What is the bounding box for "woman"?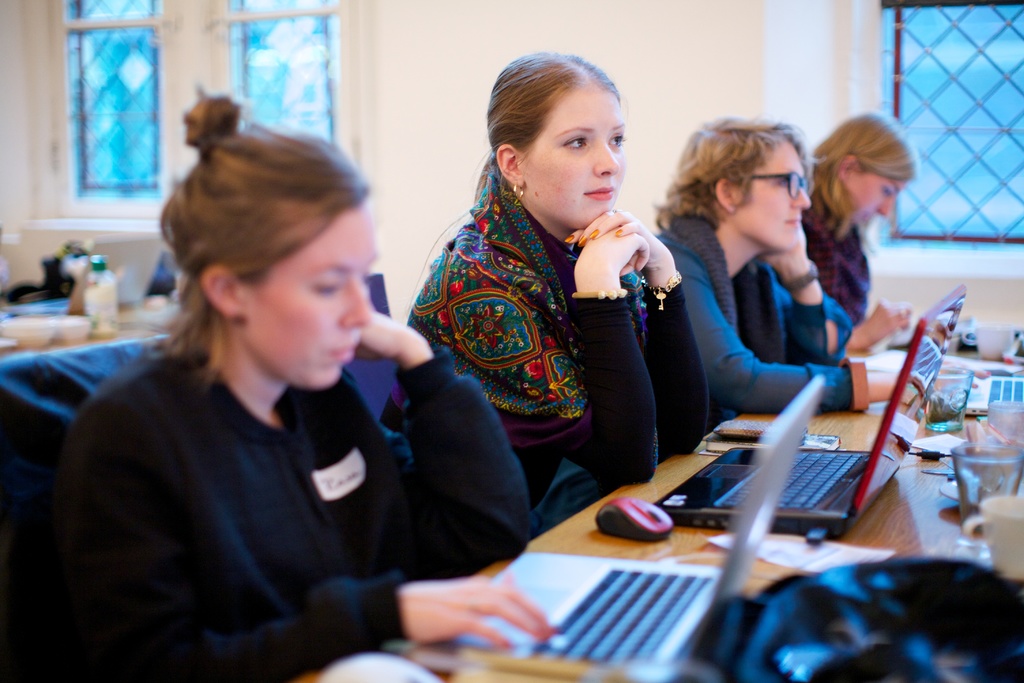
402/62/687/496.
